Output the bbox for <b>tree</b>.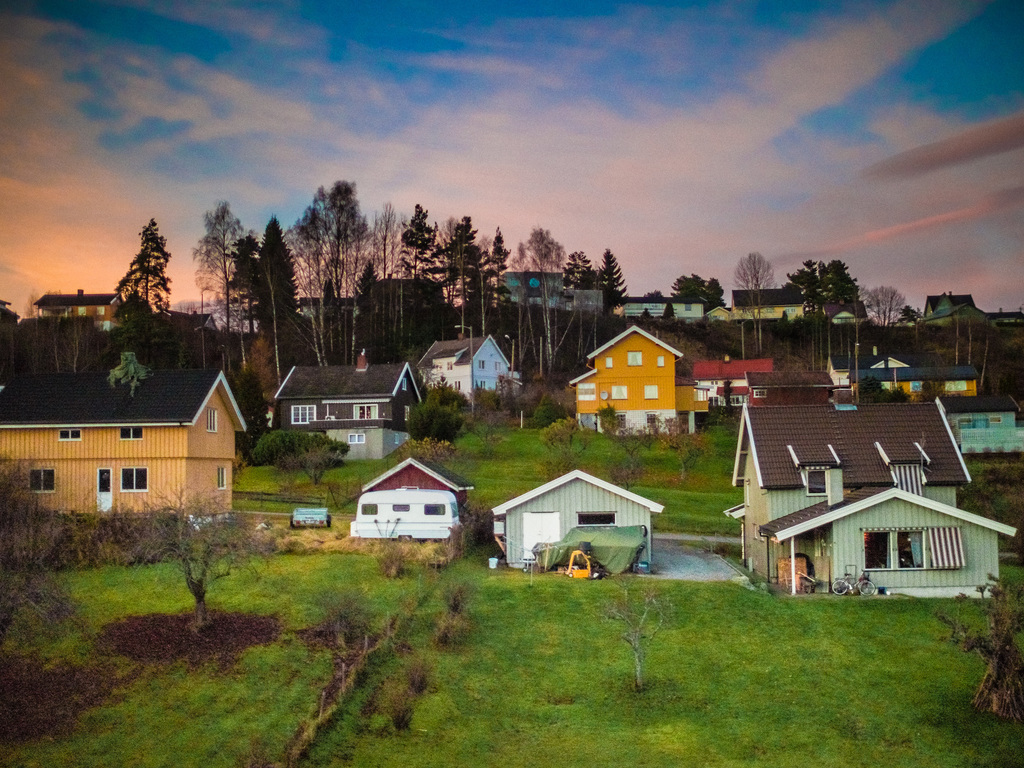
l=914, t=379, r=950, b=404.
